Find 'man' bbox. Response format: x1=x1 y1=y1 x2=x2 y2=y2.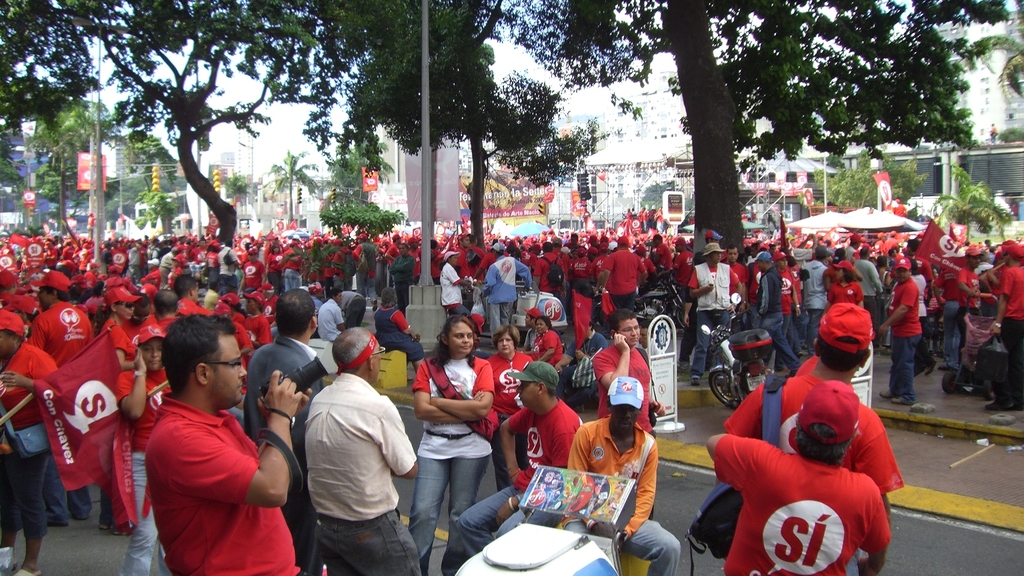
x1=290 y1=335 x2=421 y2=575.
